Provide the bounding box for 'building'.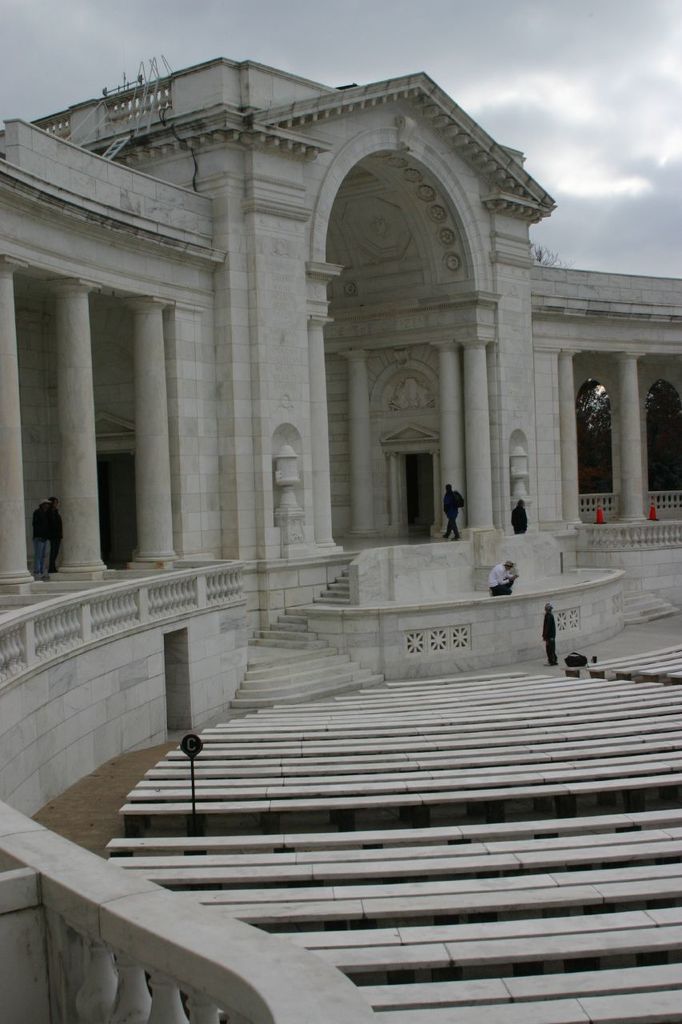
{"left": 0, "top": 58, "right": 681, "bottom": 1023}.
